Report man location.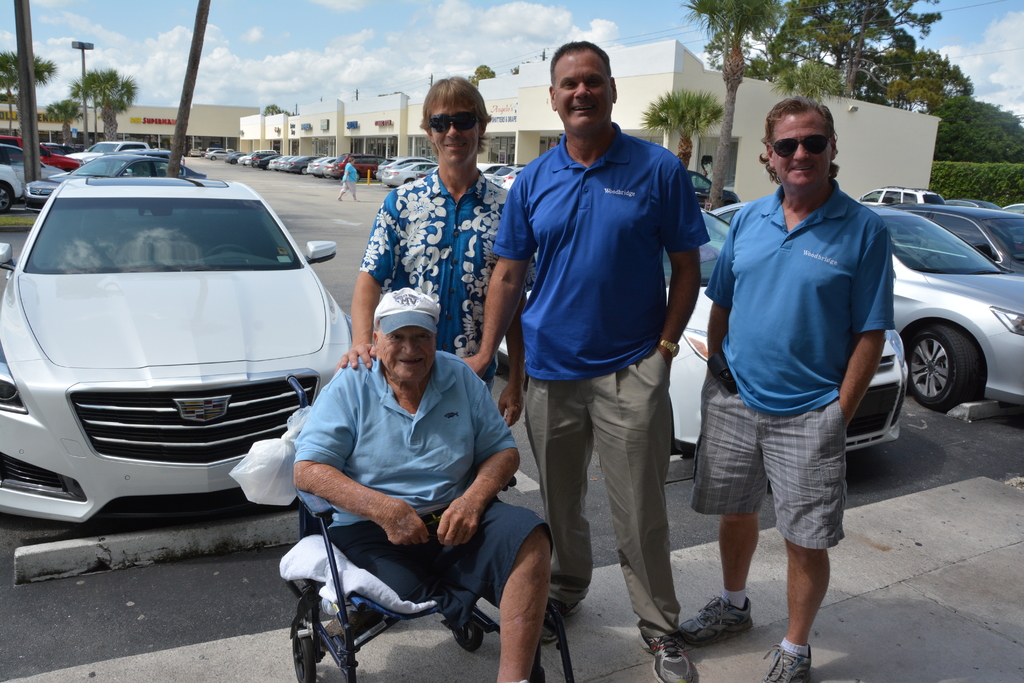
Report: [x1=328, y1=74, x2=534, y2=436].
